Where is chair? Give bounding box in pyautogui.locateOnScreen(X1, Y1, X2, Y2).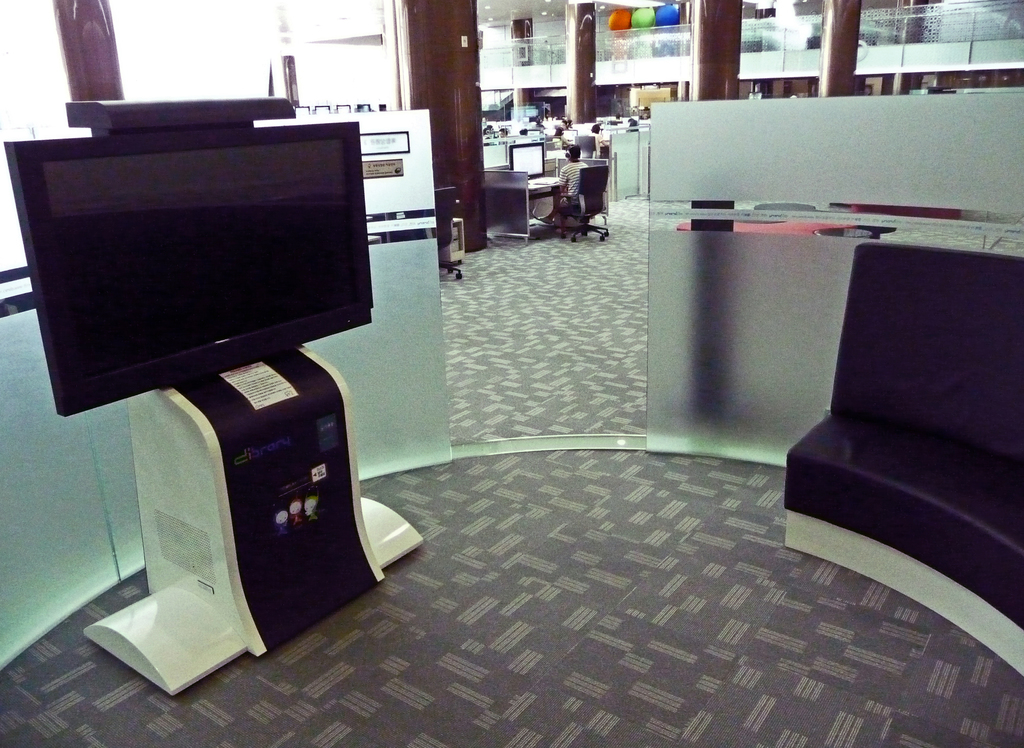
pyautogui.locateOnScreen(559, 162, 609, 241).
